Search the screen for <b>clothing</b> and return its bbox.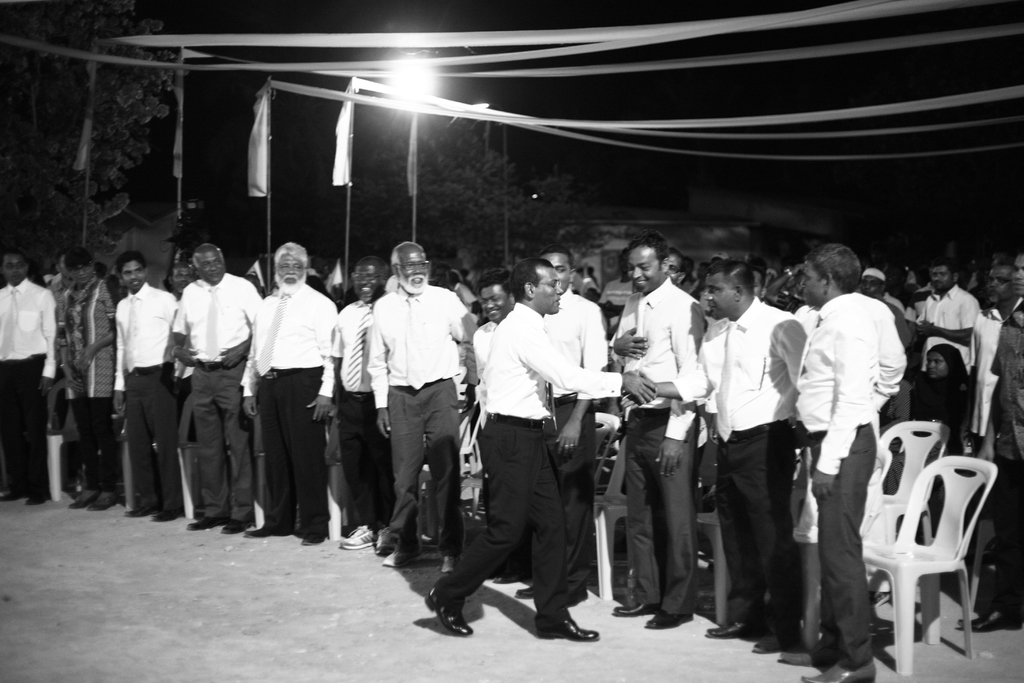
Found: x1=909, y1=281, x2=988, y2=369.
